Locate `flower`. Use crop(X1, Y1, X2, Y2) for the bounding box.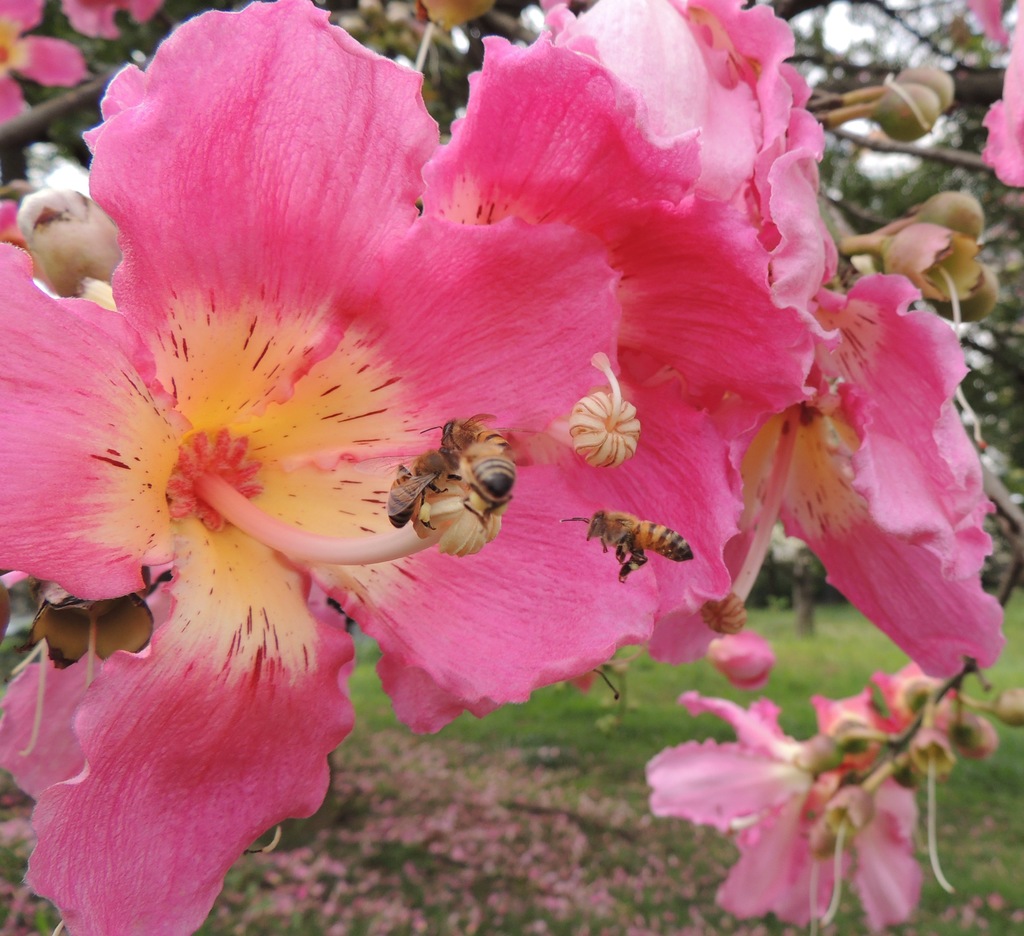
crop(0, 0, 84, 123).
